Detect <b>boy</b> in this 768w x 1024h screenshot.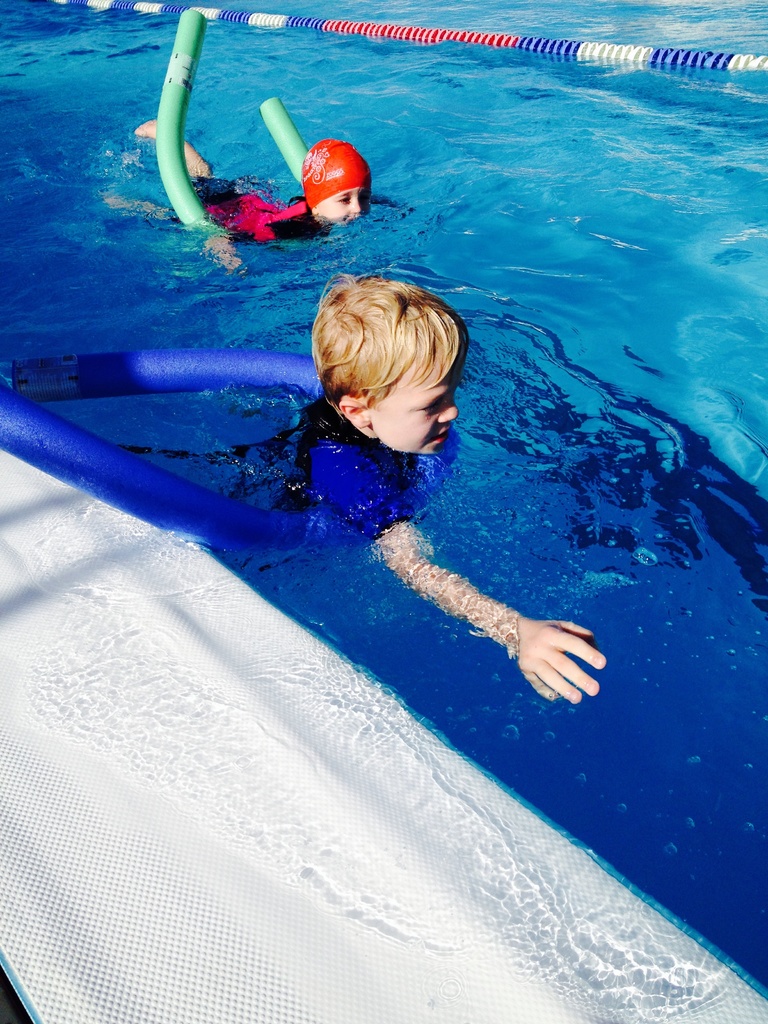
Detection: x1=137 y1=115 x2=372 y2=243.
